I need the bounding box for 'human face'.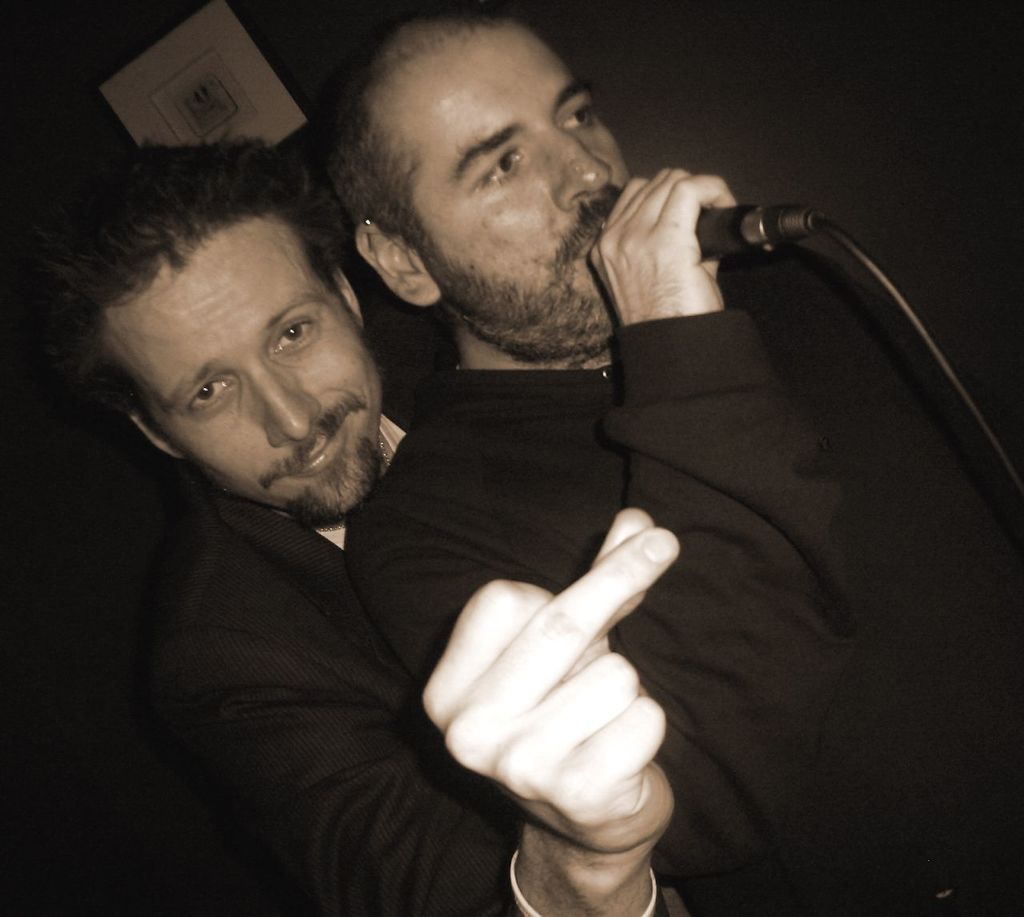
Here it is: [84,170,391,515].
